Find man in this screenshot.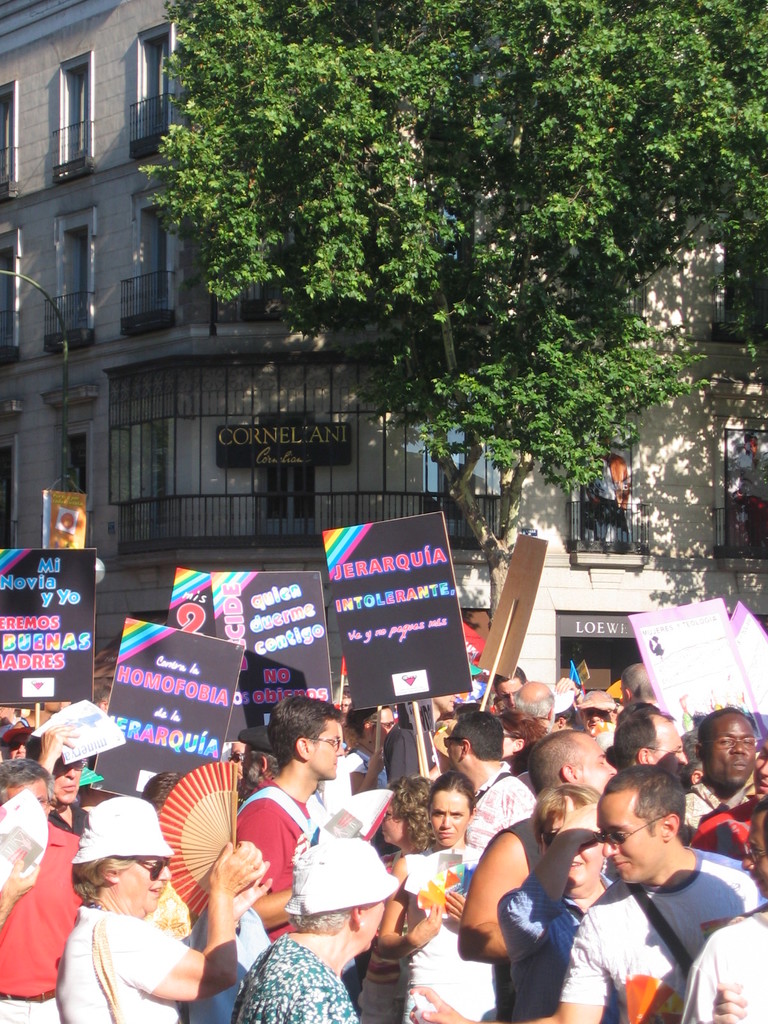
The bounding box for man is (x1=457, y1=728, x2=616, y2=1023).
